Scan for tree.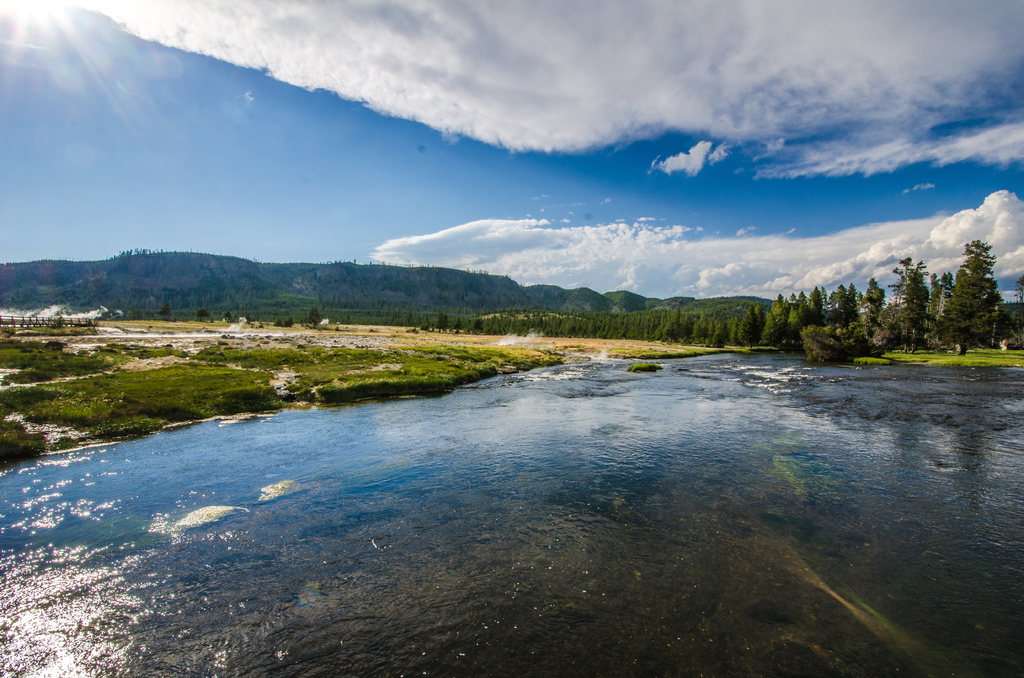
Scan result: {"left": 943, "top": 230, "right": 1018, "bottom": 346}.
